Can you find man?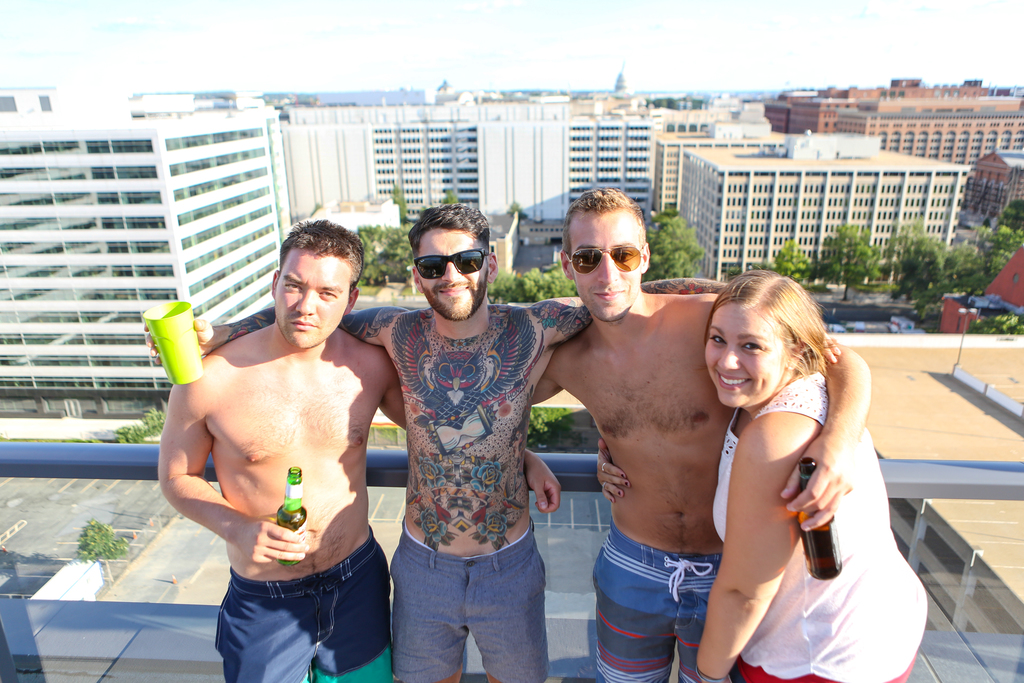
Yes, bounding box: {"x1": 157, "y1": 219, "x2": 564, "y2": 682}.
